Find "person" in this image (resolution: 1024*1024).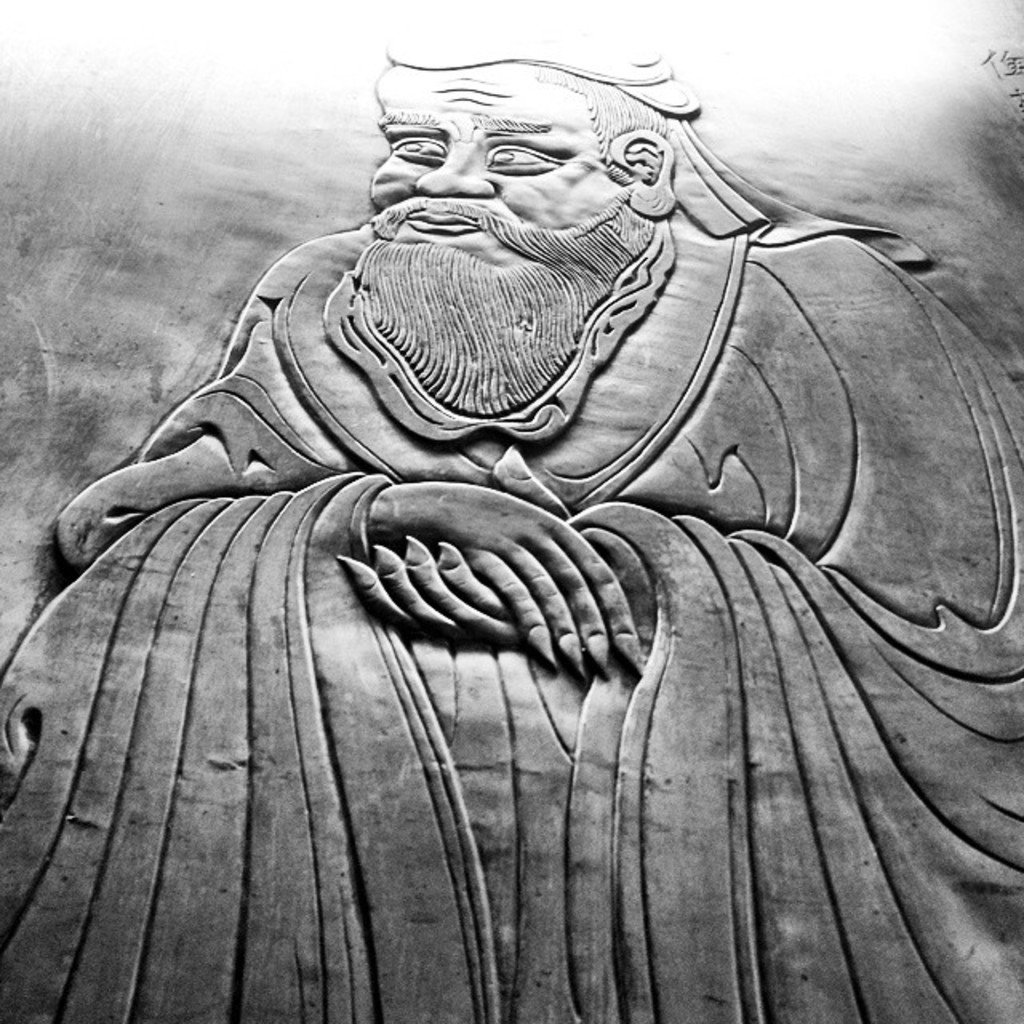
BBox(0, 10, 1019, 1022).
